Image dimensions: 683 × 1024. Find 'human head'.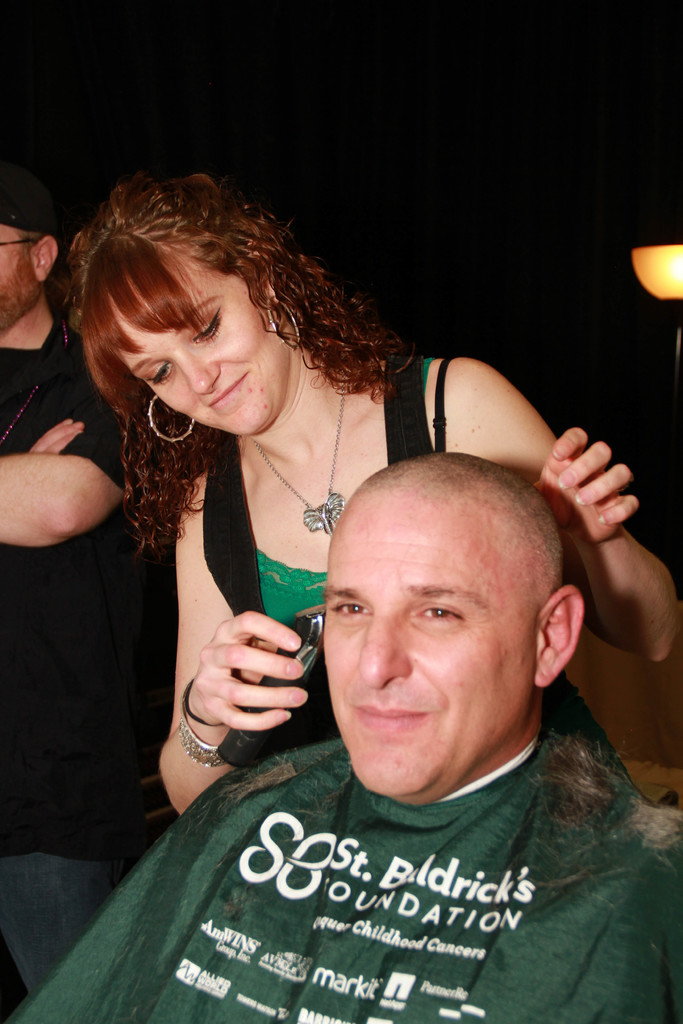
x1=318 y1=452 x2=592 y2=804.
